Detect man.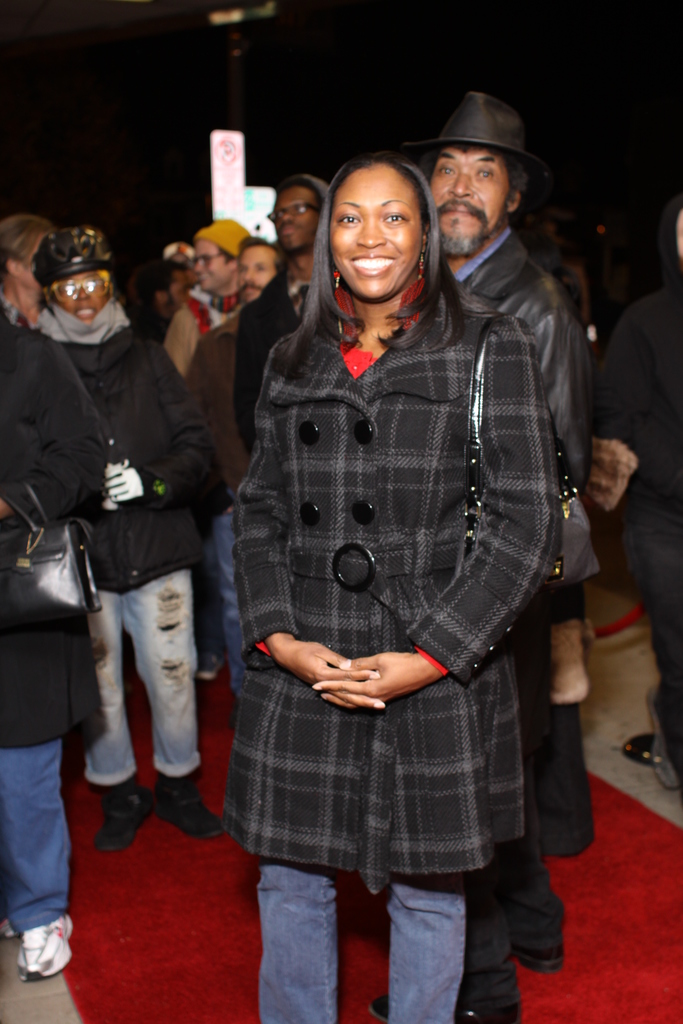
Detected at (x1=237, y1=228, x2=339, y2=298).
